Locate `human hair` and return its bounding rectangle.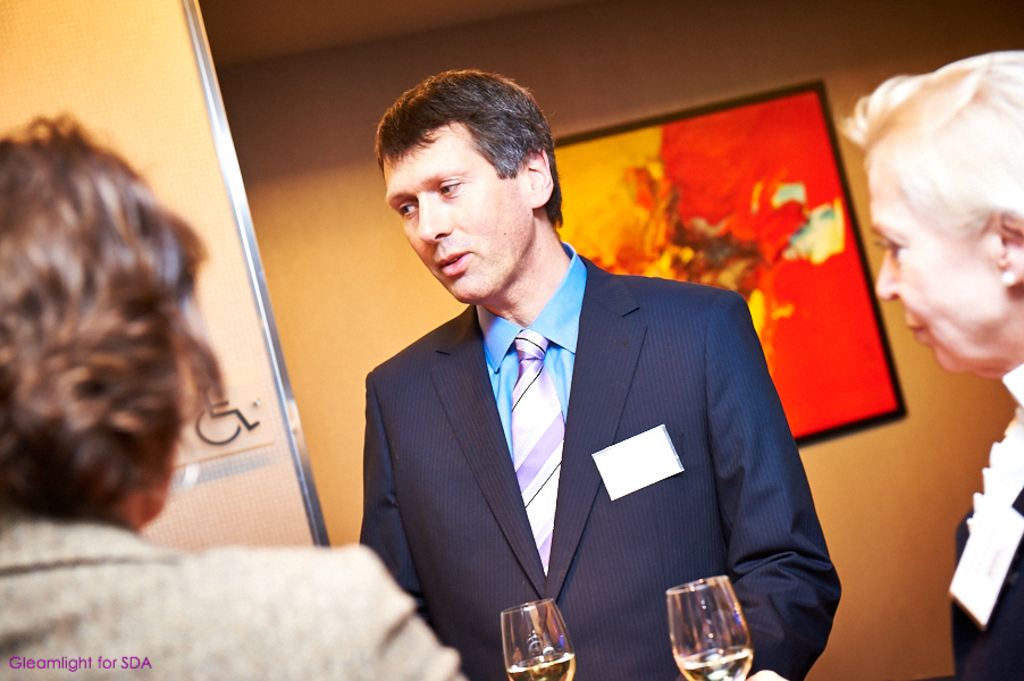
<box>845,53,1023,234</box>.
